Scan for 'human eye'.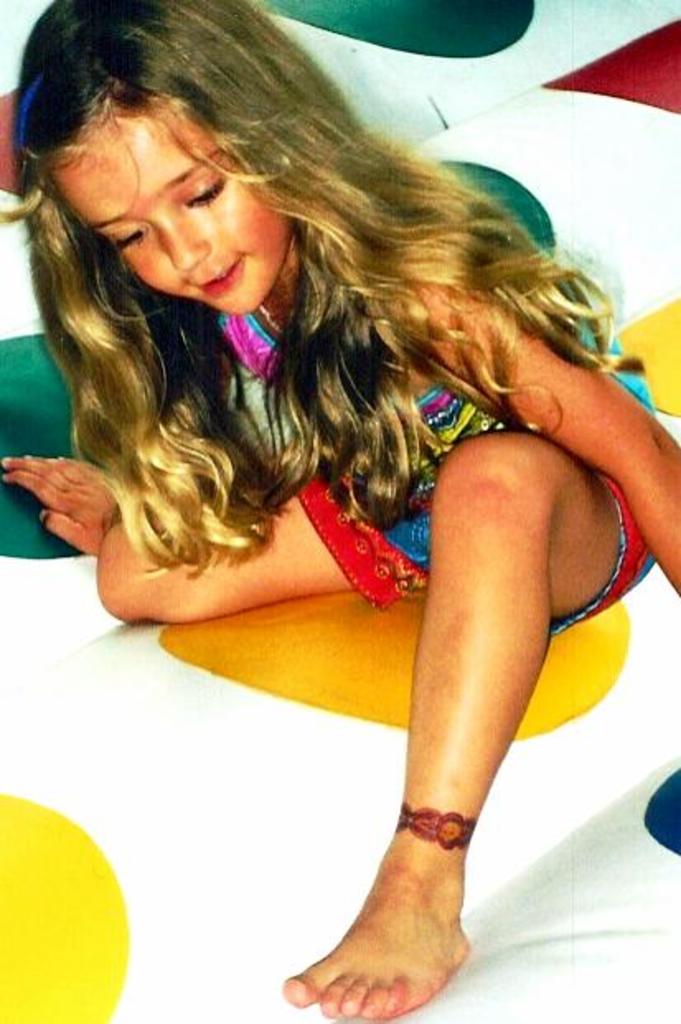
Scan result: bbox=(114, 223, 147, 257).
